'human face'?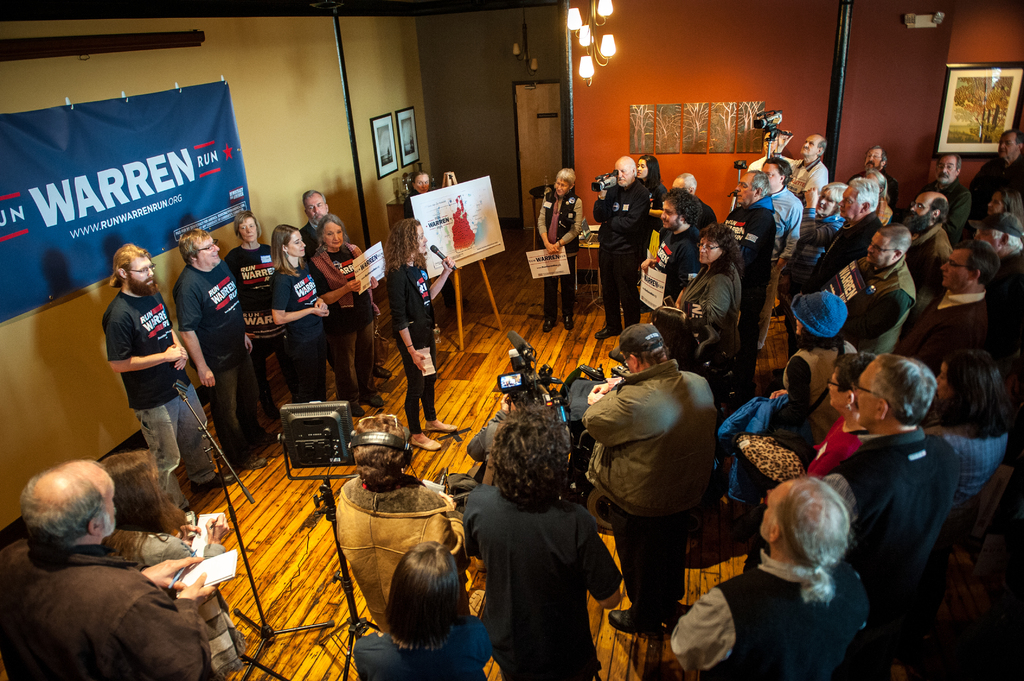
l=938, t=155, r=955, b=182
